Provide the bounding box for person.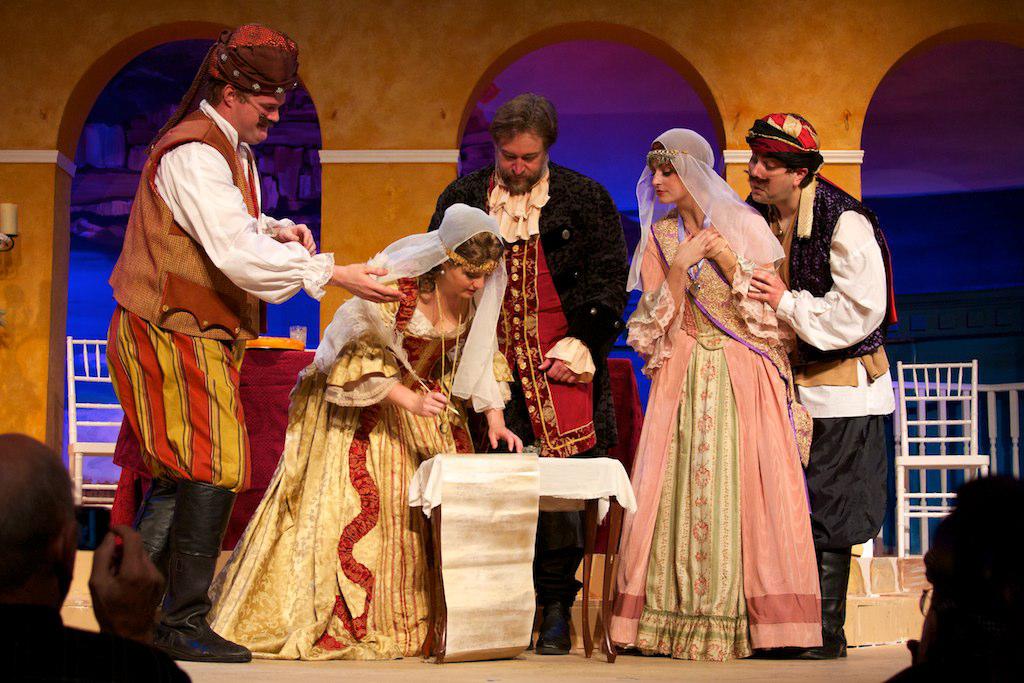
{"x1": 107, "y1": 25, "x2": 401, "y2": 663}.
